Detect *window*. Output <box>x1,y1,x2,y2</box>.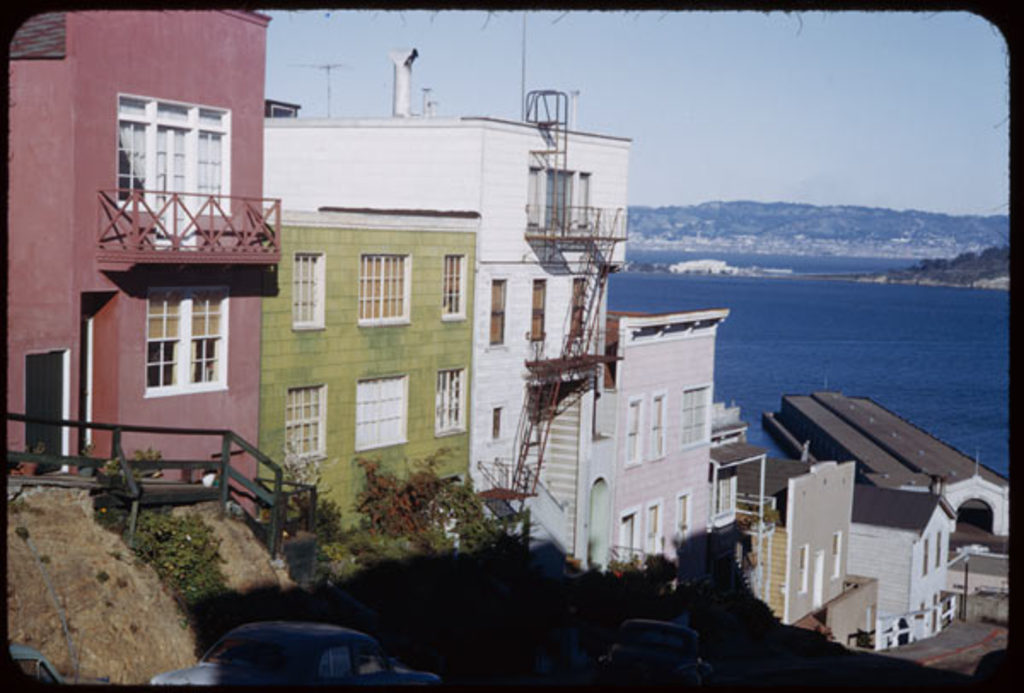
<box>795,541,806,601</box>.
